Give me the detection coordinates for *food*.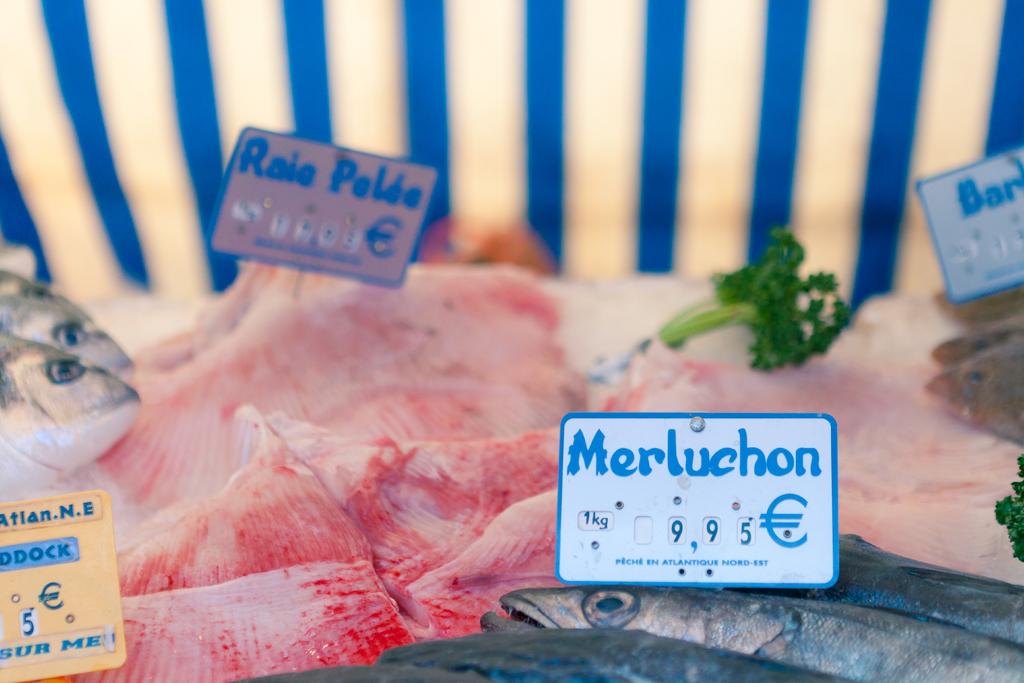
477:585:1023:682.
